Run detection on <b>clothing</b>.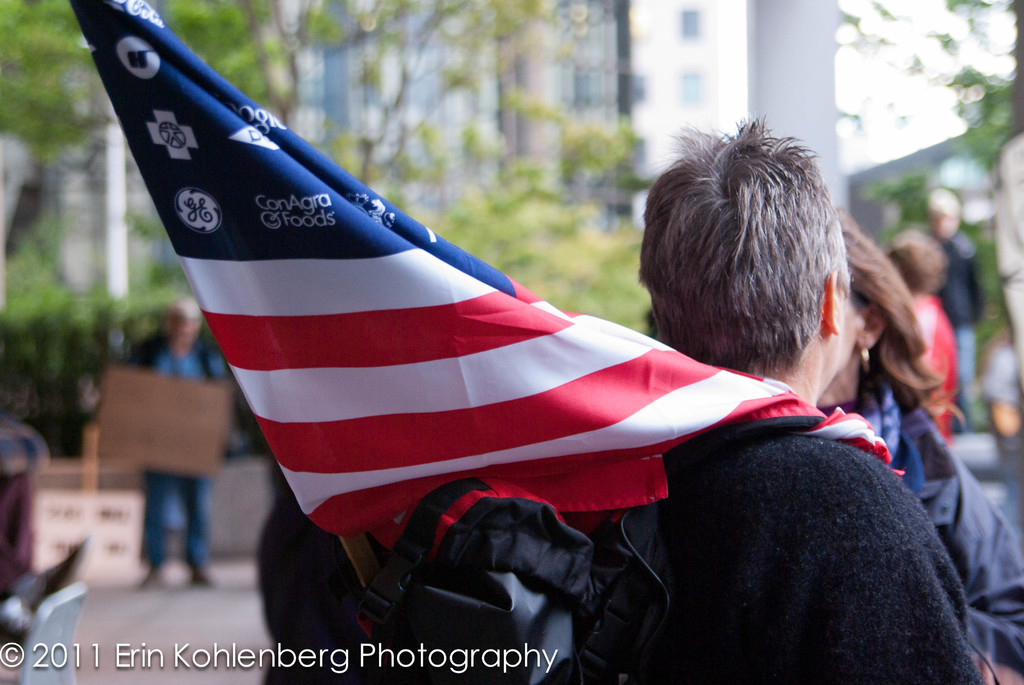
Result: l=859, t=370, r=1023, b=684.
